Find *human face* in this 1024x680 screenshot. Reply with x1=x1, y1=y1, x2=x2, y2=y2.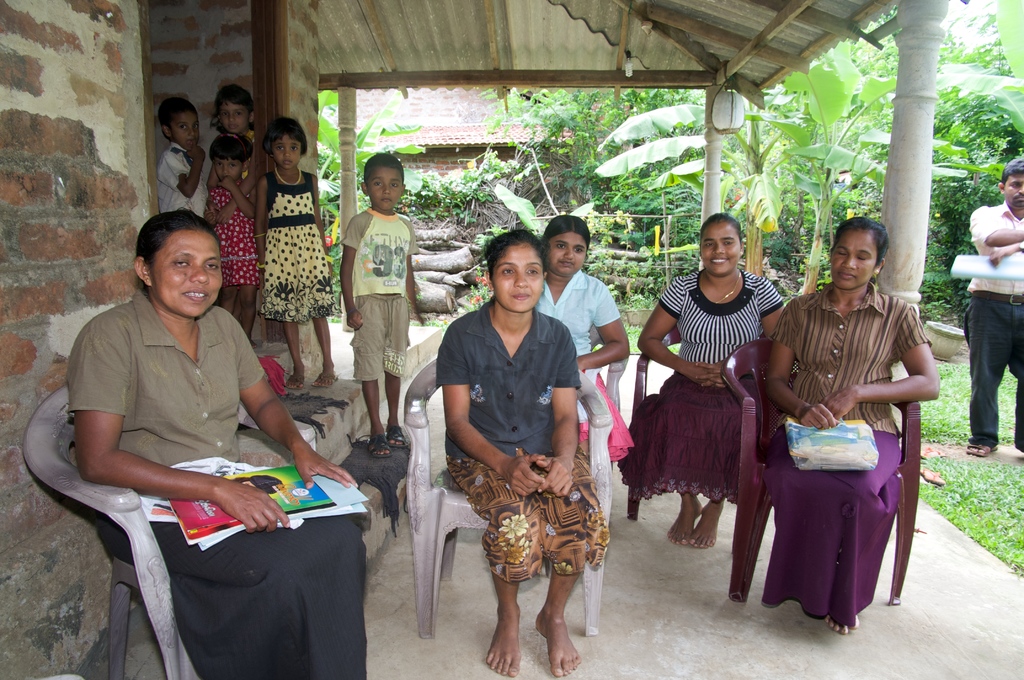
x1=703, y1=223, x2=740, y2=271.
